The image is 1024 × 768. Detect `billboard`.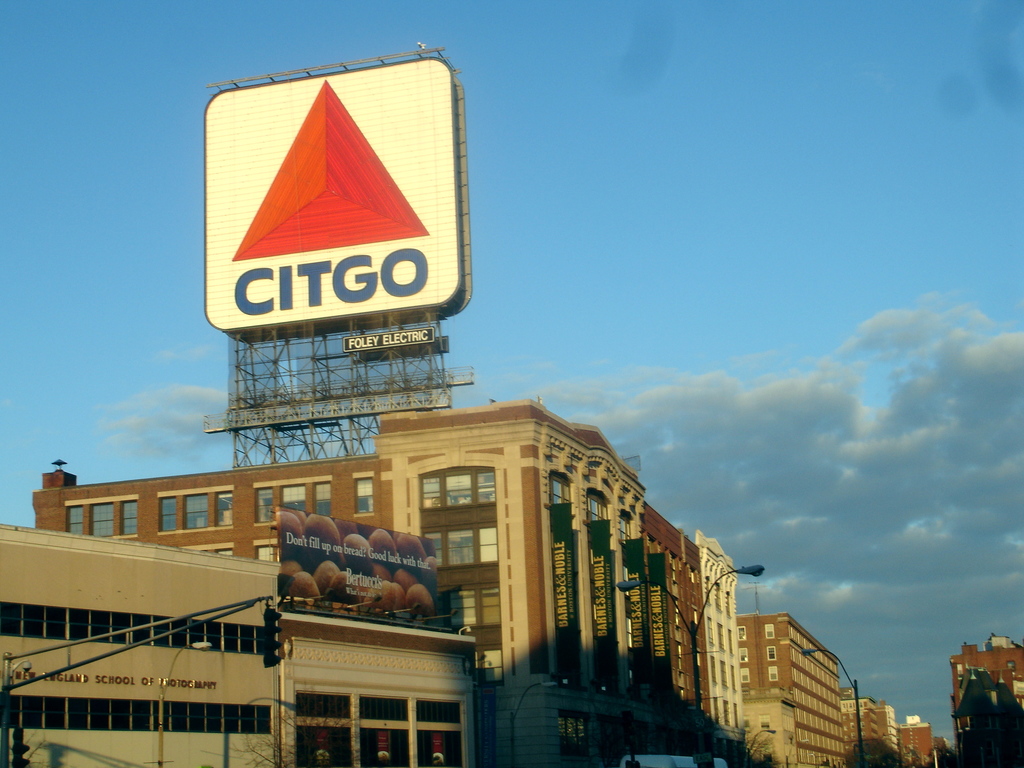
Detection: region(202, 56, 464, 328).
